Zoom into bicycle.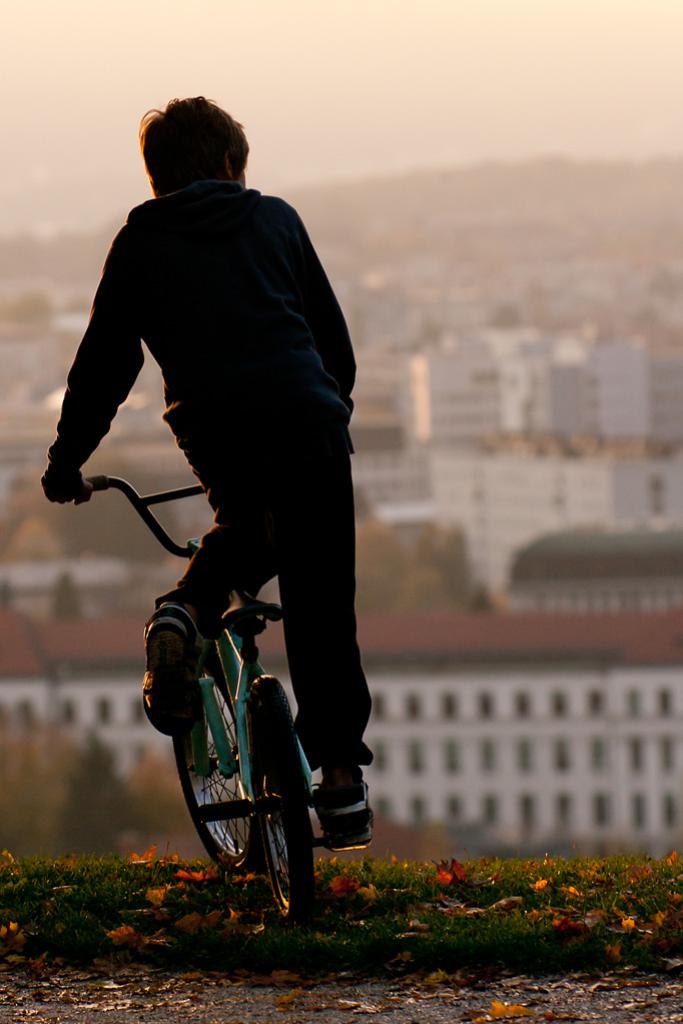
Zoom target: crop(125, 448, 375, 944).
